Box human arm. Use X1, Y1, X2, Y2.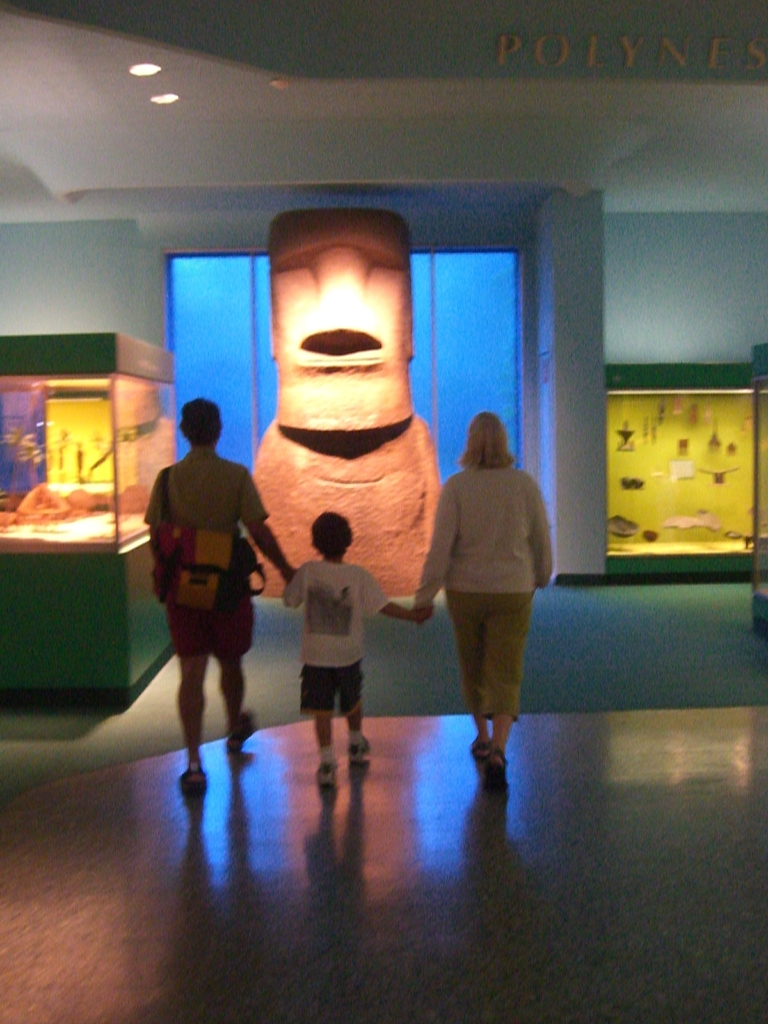
515, 478, 557, 593.
